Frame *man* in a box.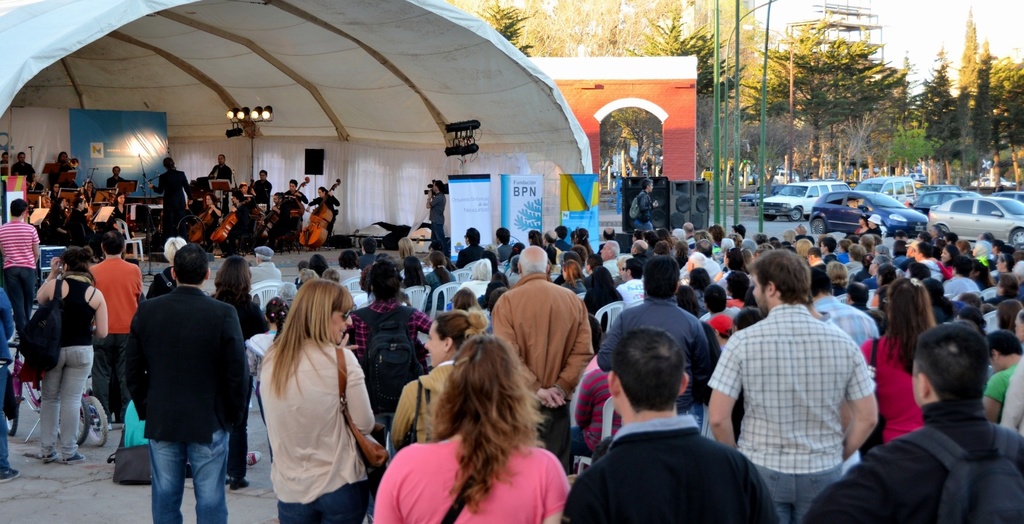
region(785, 229, 795, 246).
